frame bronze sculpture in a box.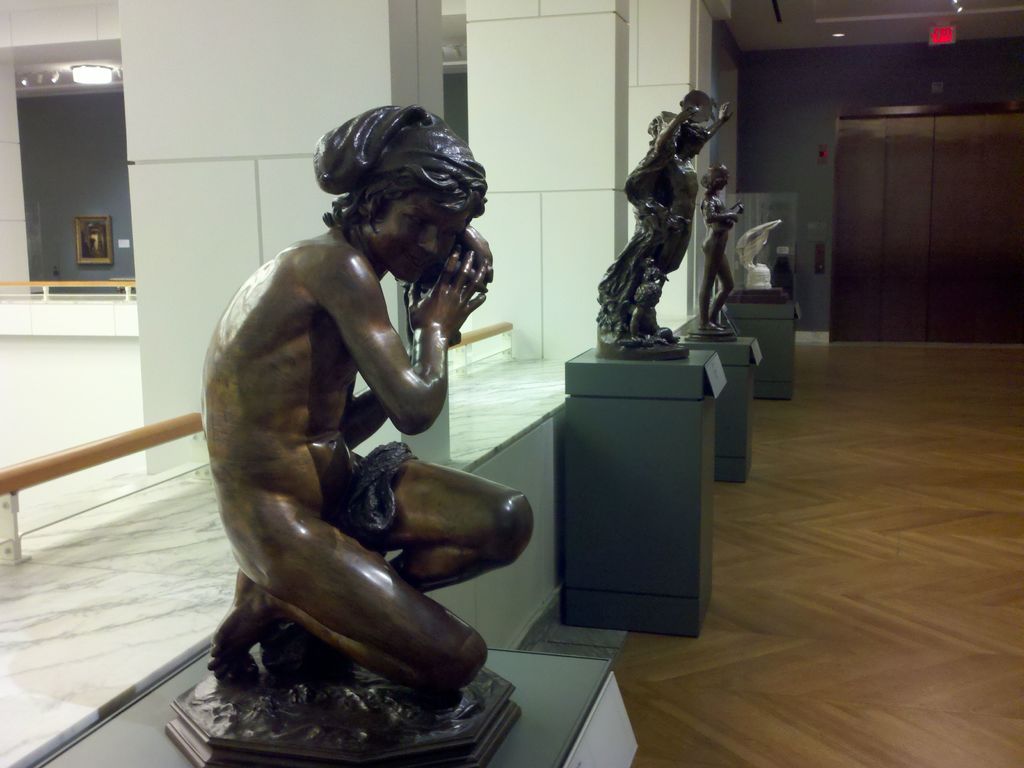
[left=586, top=81, right=737, bottom=362].
